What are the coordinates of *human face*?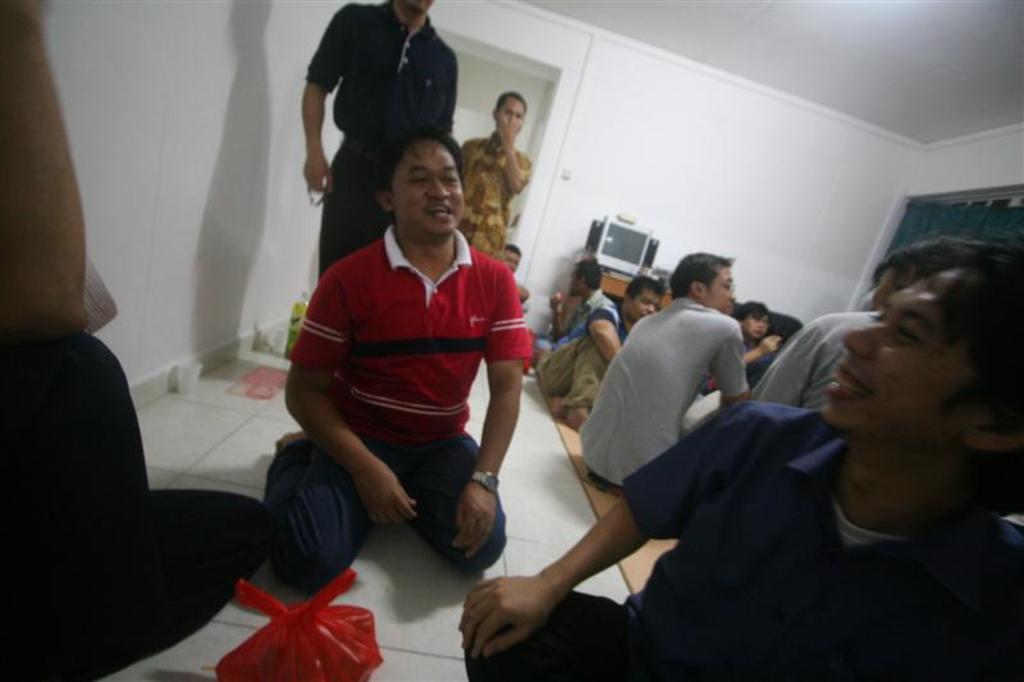
detection(701, 269, 736, 316).
